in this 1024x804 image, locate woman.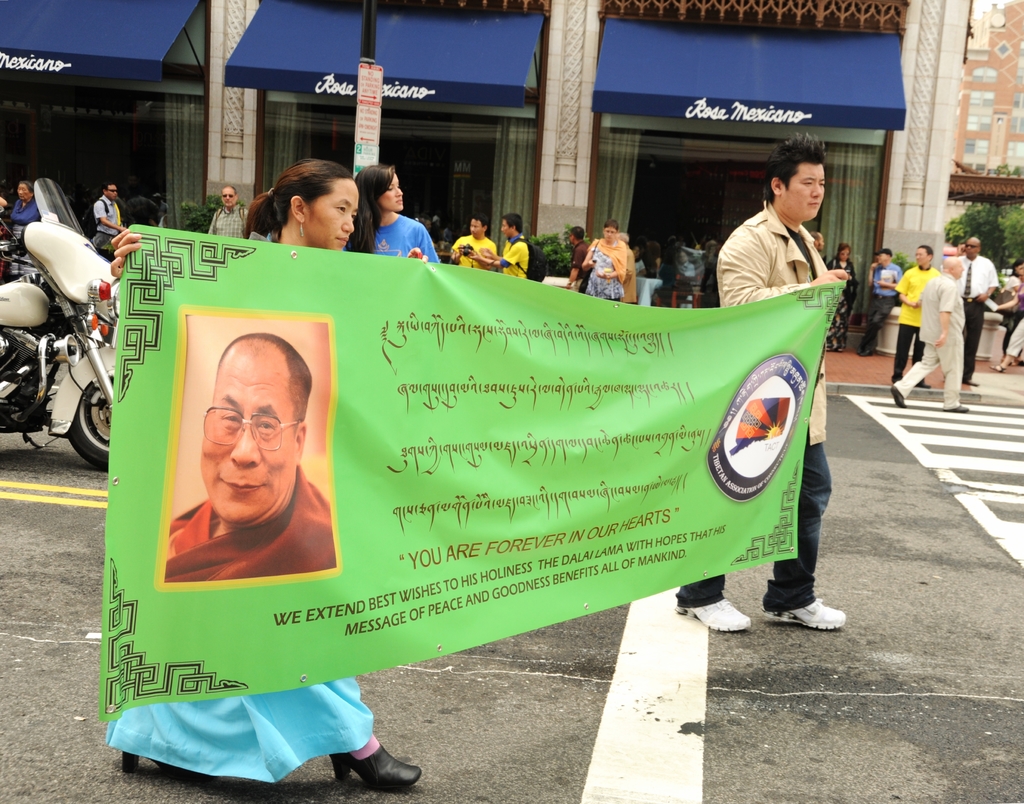
Bounding box: 337,163,444,266.
